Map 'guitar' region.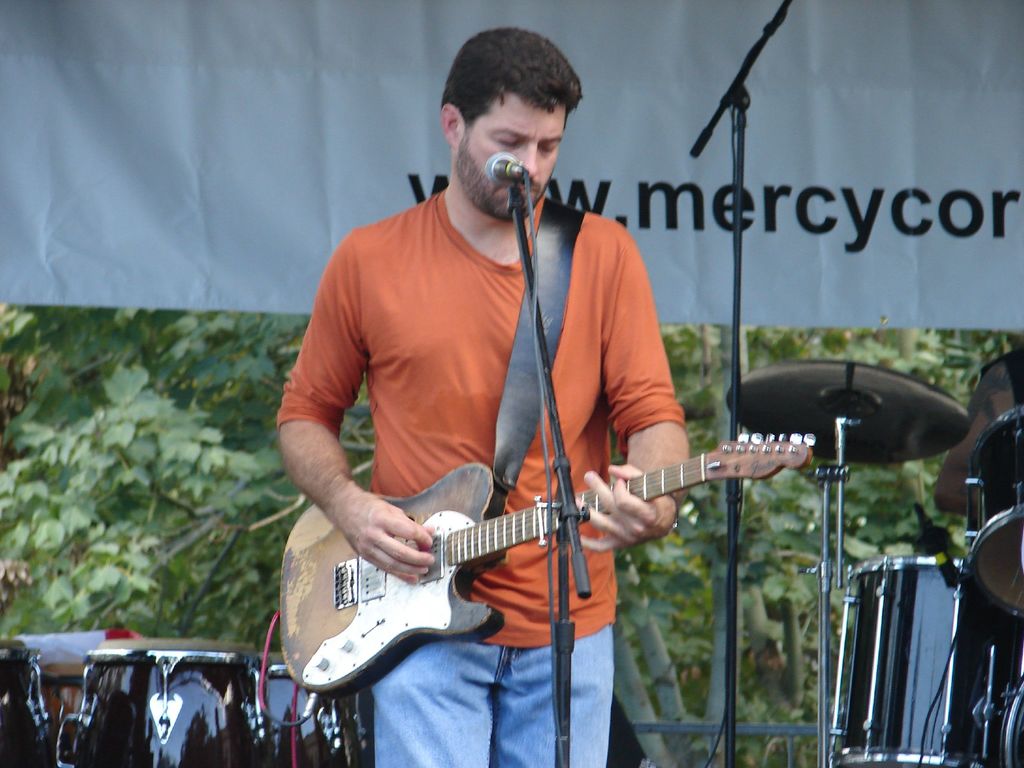
Mapped to box=[266, 408, 817, 684].
